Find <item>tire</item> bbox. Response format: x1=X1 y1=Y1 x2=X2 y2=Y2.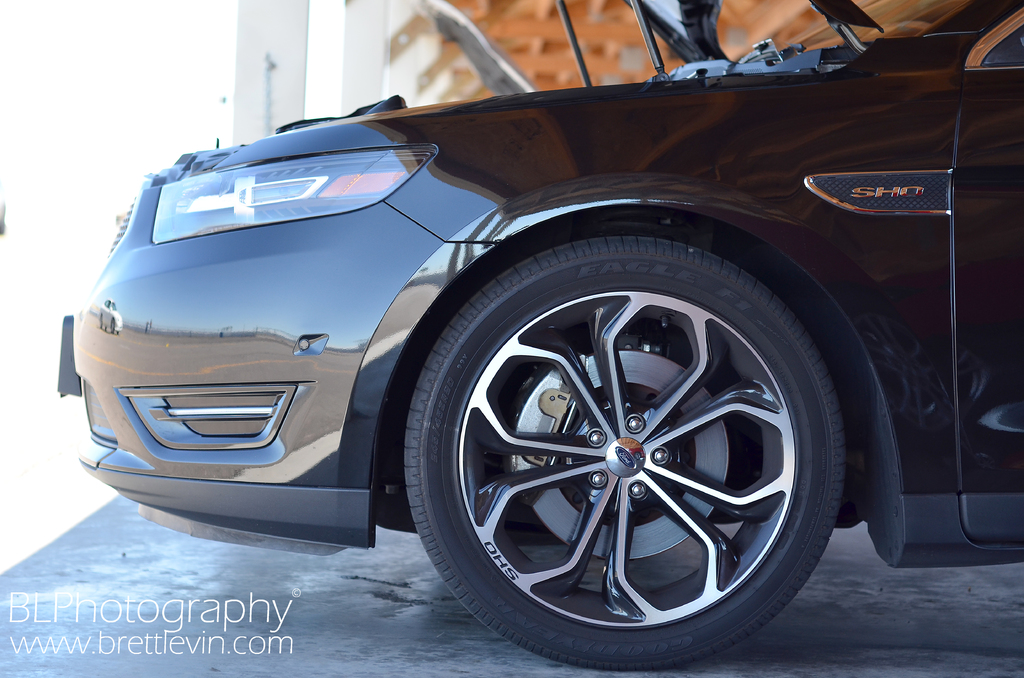
x1=406 y1=198 x2=861 y2=659.
